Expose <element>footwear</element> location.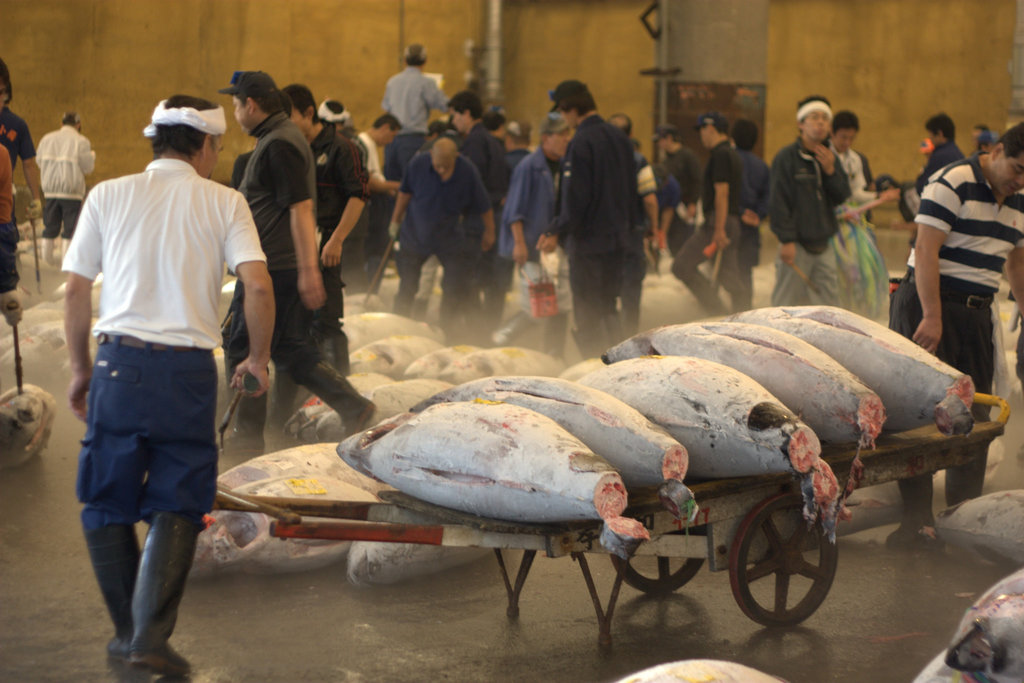
Exposed at left=317, top=333, right=349, bottom=377.
